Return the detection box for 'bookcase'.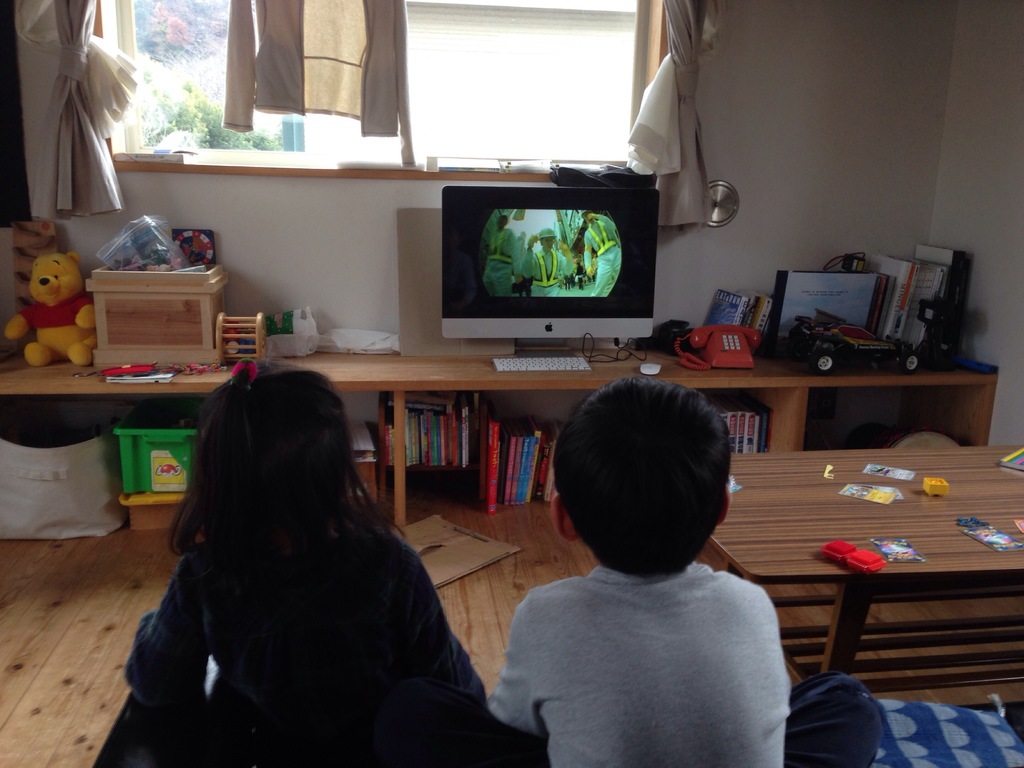
(375,387,804,528).
